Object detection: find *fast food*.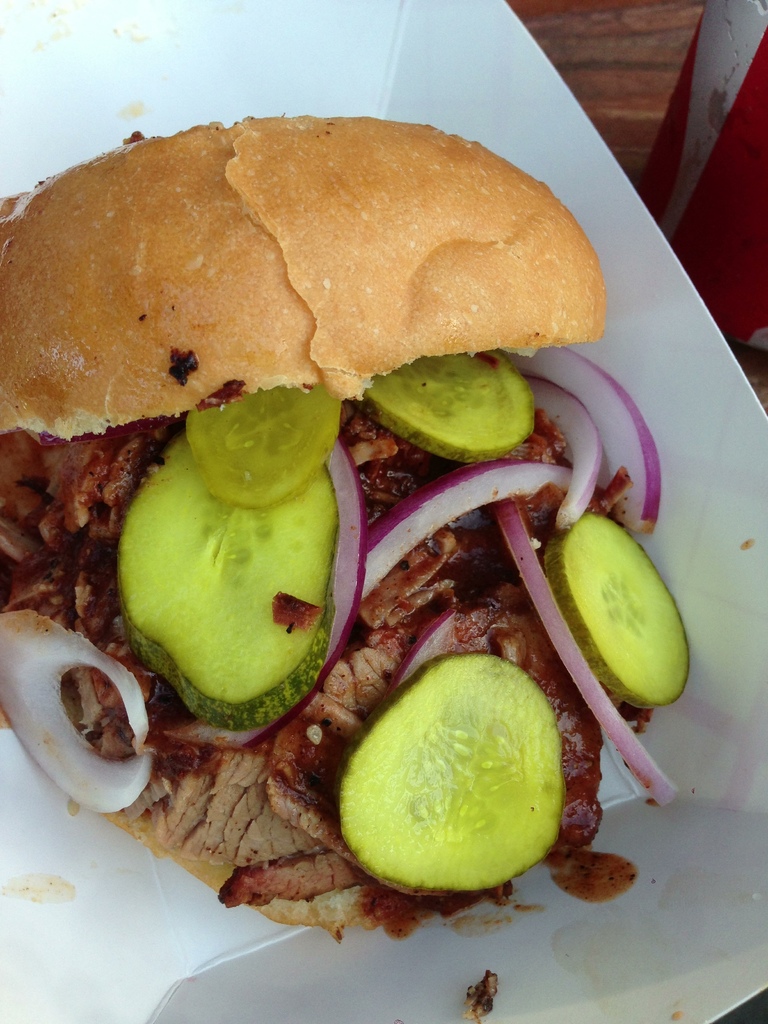
select_region(10, 93, 628, 852).
